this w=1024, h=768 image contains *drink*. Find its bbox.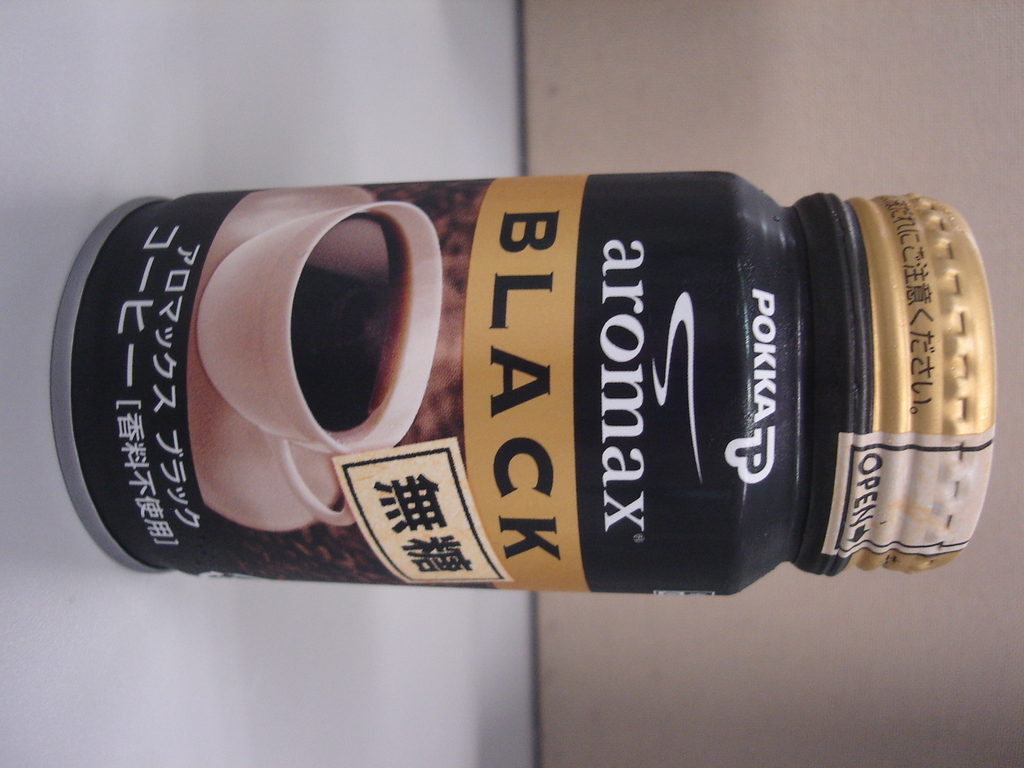
[42,161,999,604].
